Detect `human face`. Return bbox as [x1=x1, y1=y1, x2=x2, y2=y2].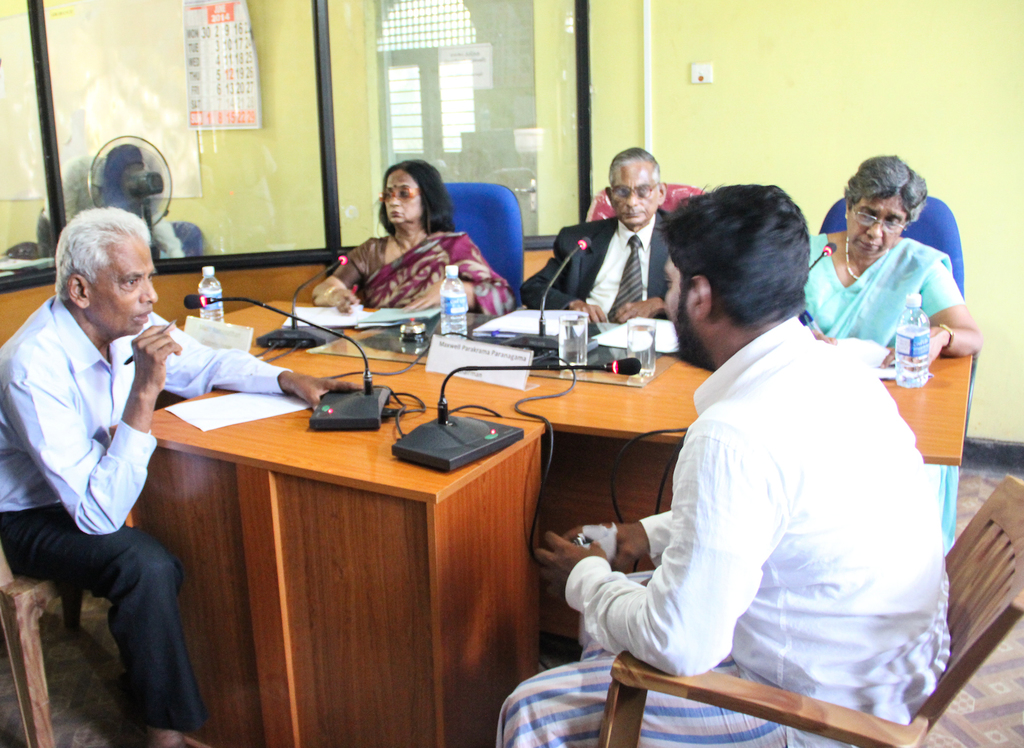
[x1=89, y1=232, x2=157, y2=336].
